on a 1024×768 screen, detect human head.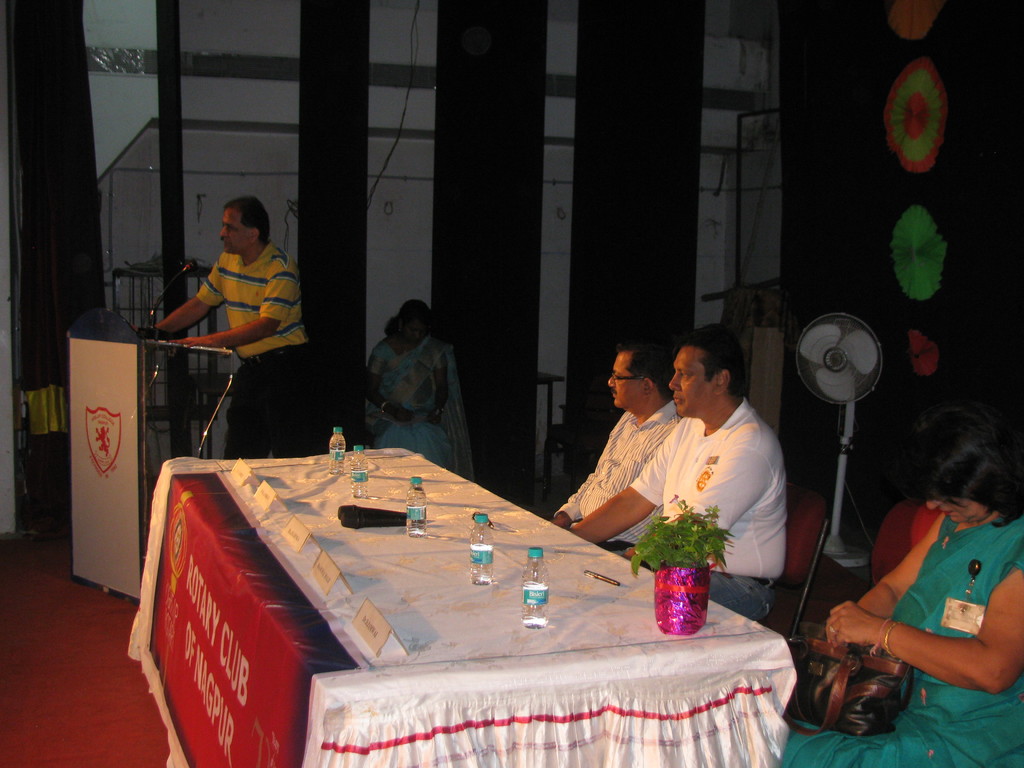
666:329:753:415.
